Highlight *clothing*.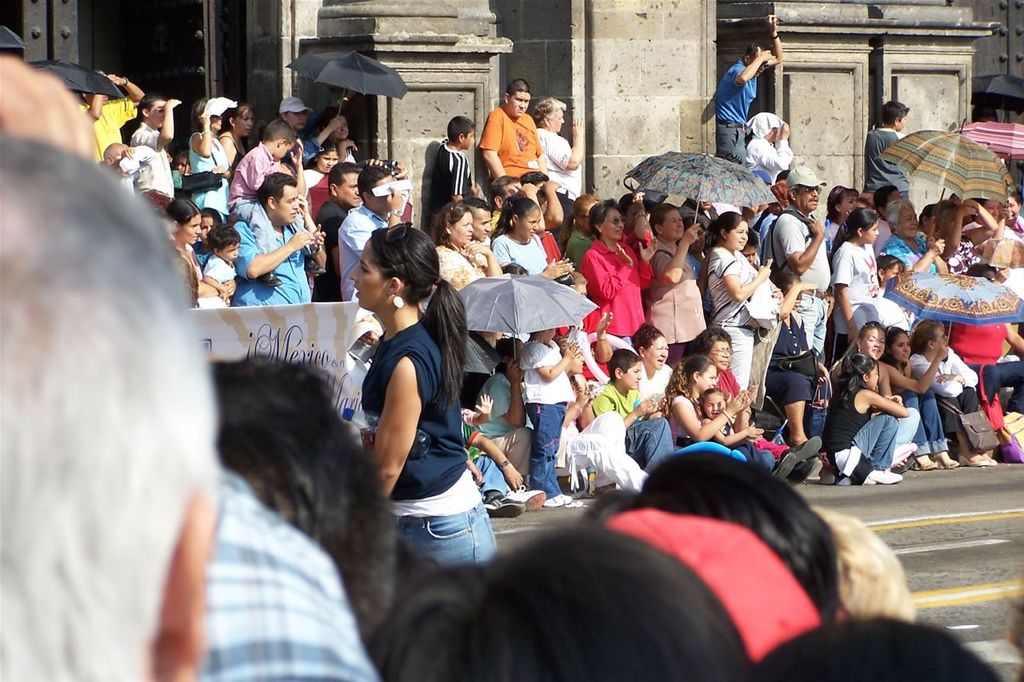
Highlighted region: [430, 247, 481, 279].
